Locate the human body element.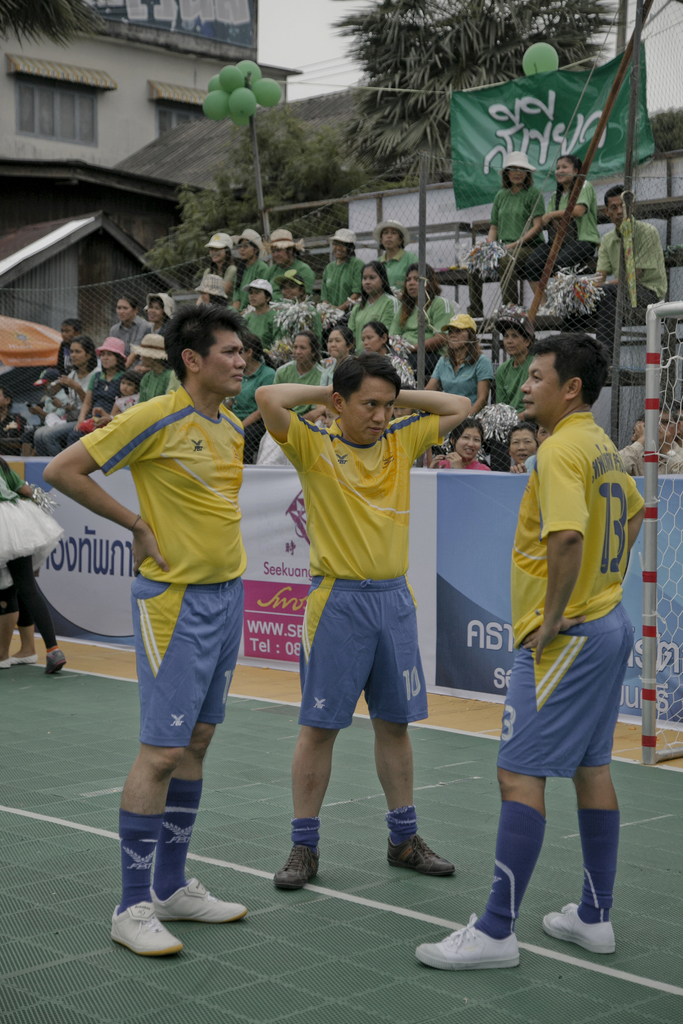
Element bbox: bbox(36, 339, 73, 398).
